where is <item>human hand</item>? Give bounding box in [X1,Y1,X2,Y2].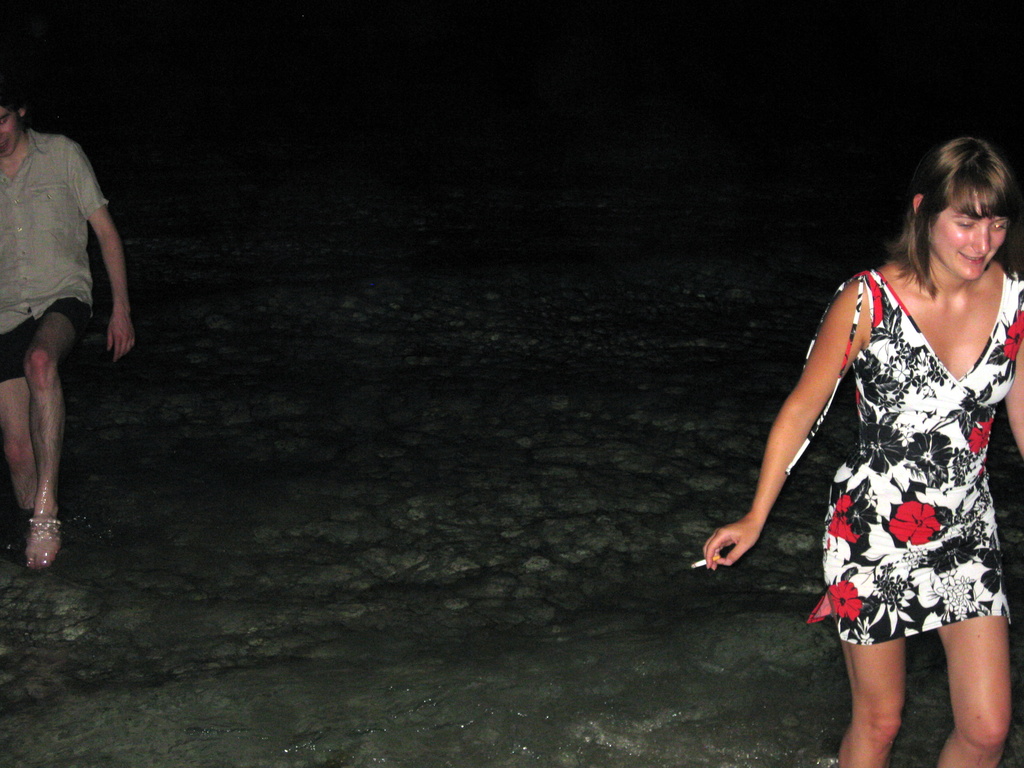
[105,307,138,365].
